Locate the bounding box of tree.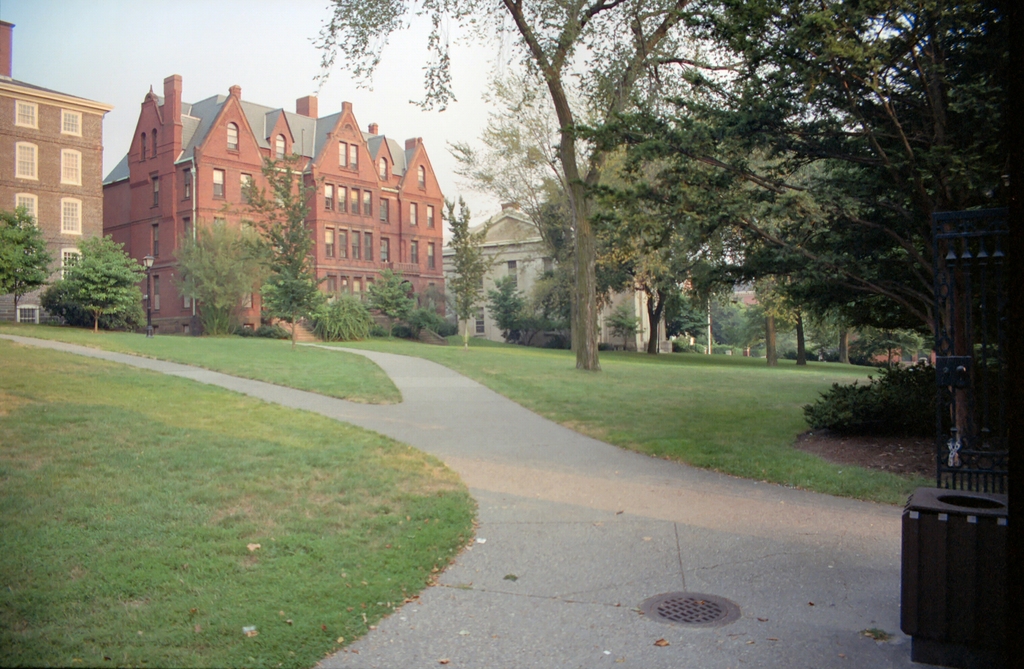
Bounding box: <bbox>671, 286, 712, 349</bbox>.
